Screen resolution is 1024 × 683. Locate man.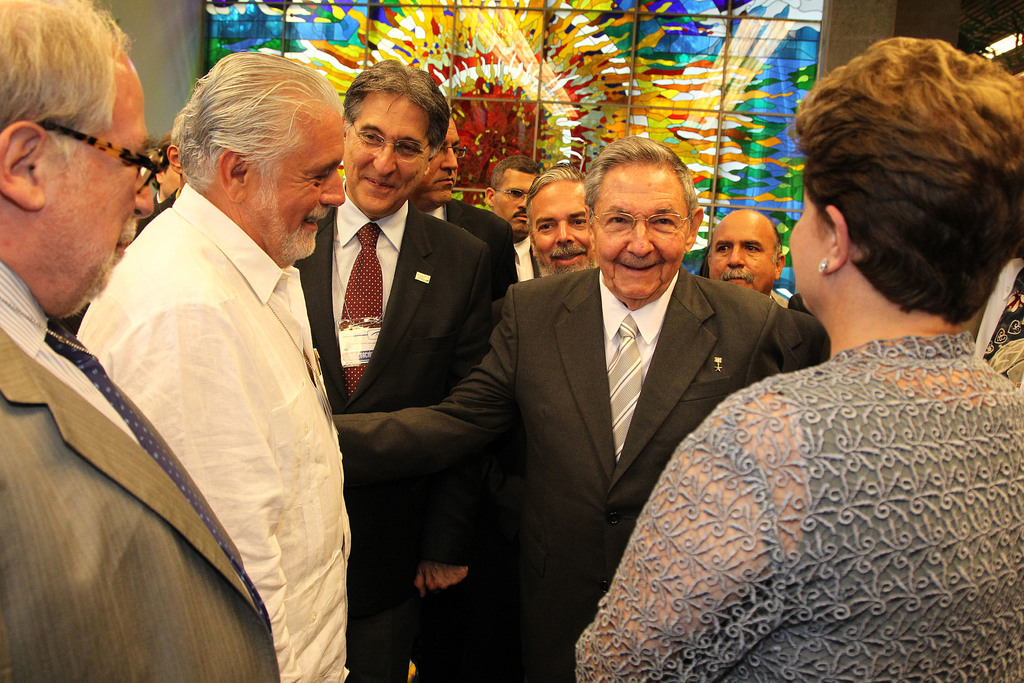
[483, 154, 540, 279].
